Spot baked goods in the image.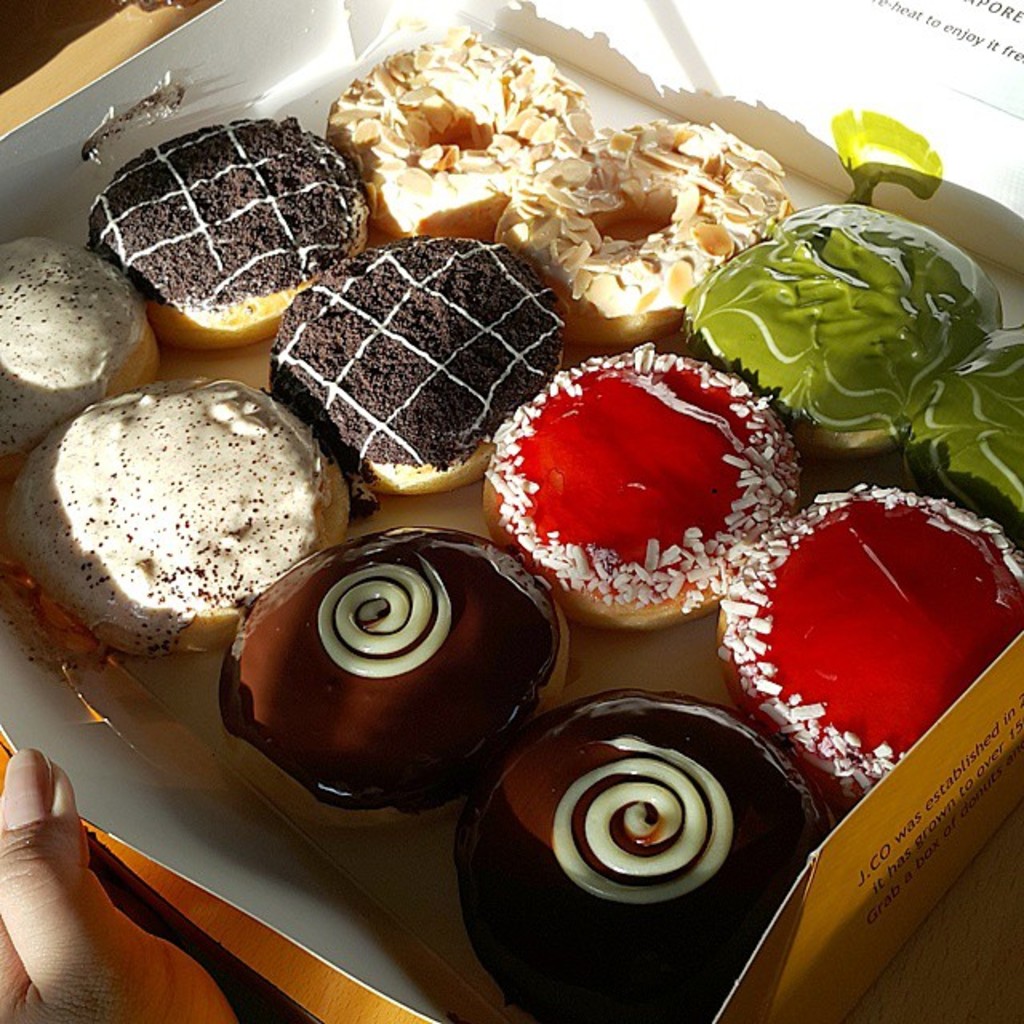
baked goods found at box(446, 691, 834, 1022).
